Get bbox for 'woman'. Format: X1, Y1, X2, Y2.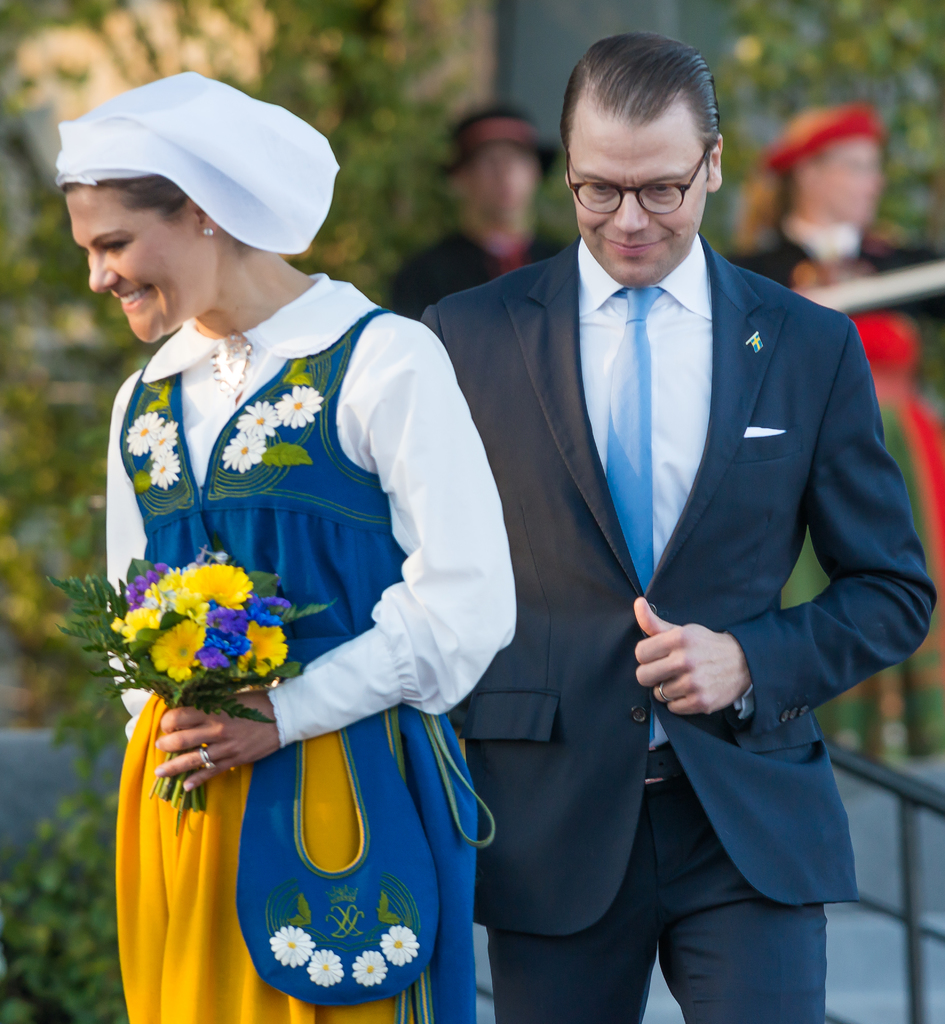
77, 78, 516, 1023.
